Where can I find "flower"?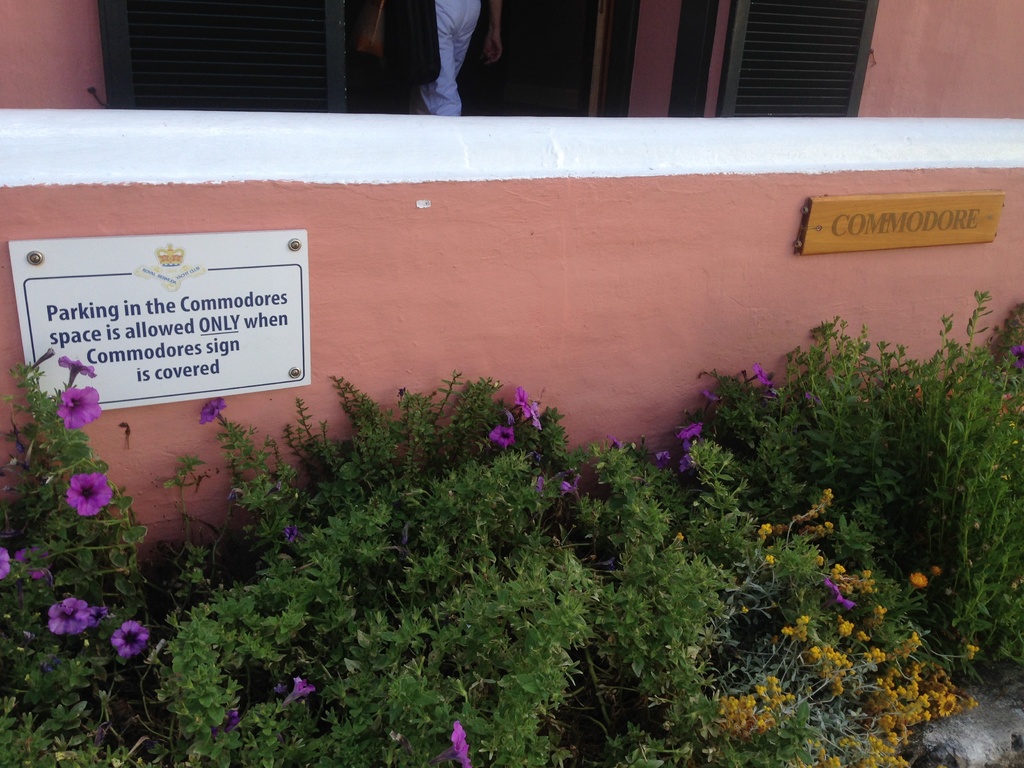
You can find it at bbox(700, 383, 726, 404).
